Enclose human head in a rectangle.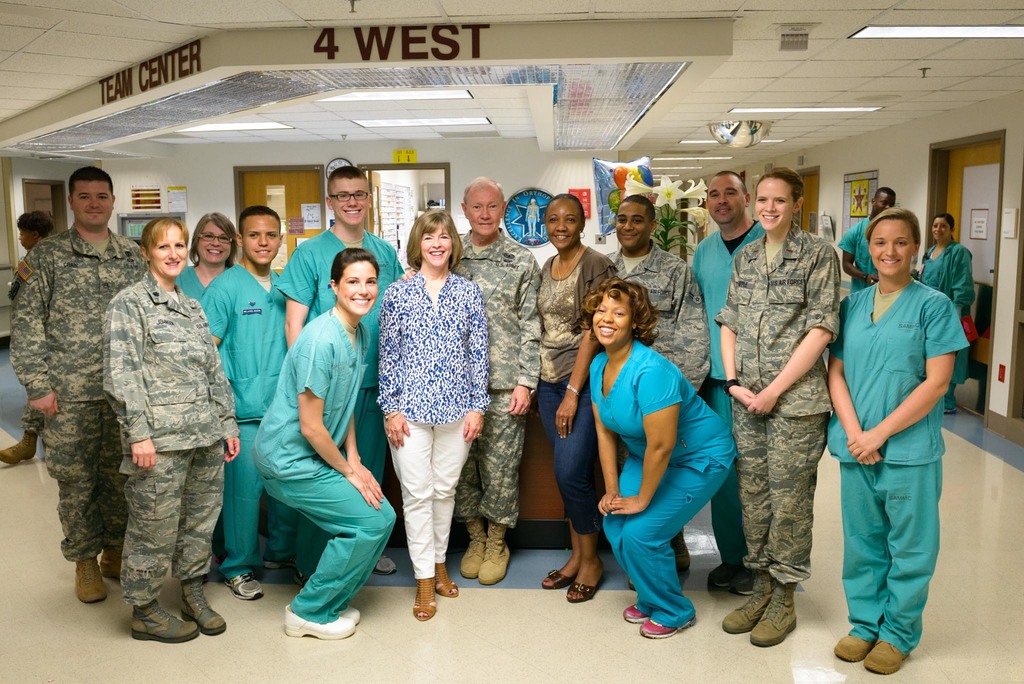
932,214,957,239.
